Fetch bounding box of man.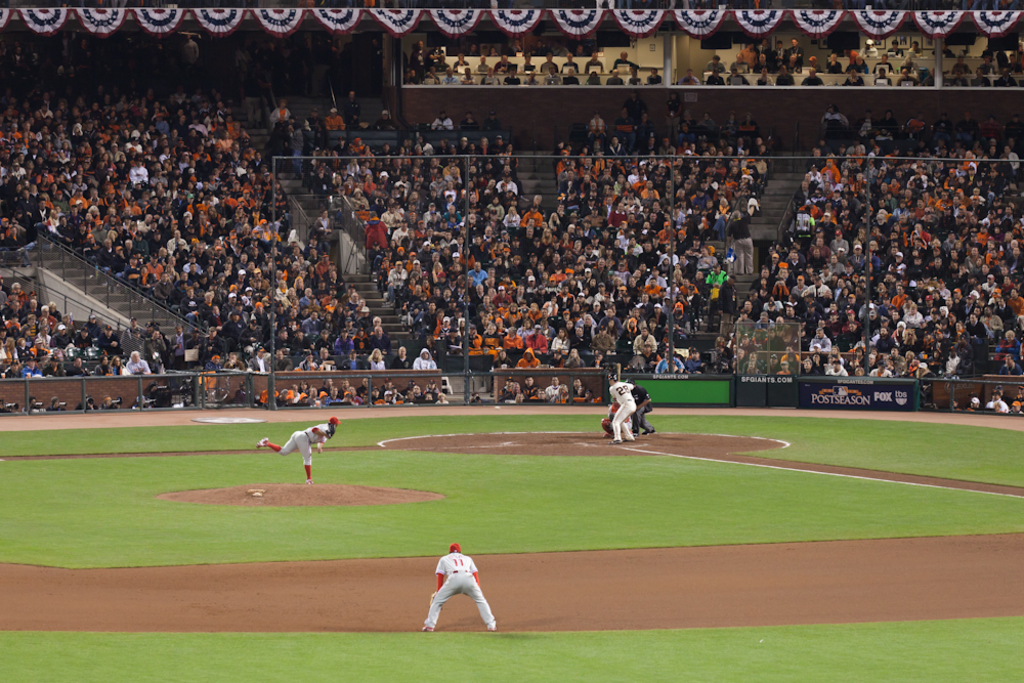
Bbox: crop(542, 348, 566, 367).
